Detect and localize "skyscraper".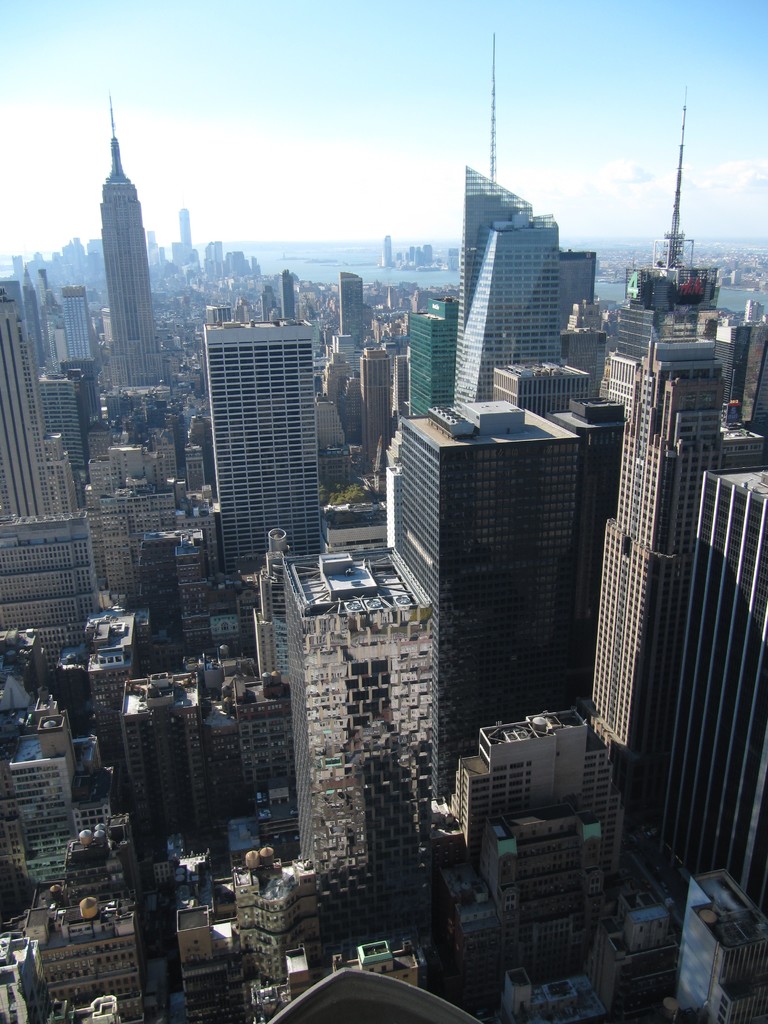
Localized at BBox(13, 885, 138, 1023).
